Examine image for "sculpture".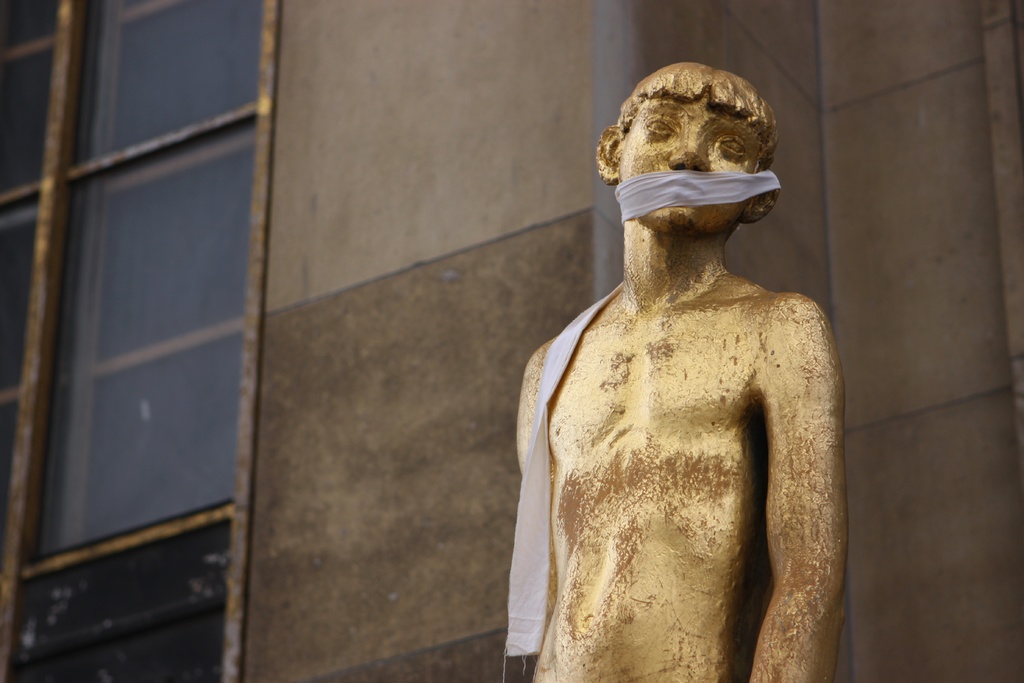
Examination result: 509:62:846:682.
